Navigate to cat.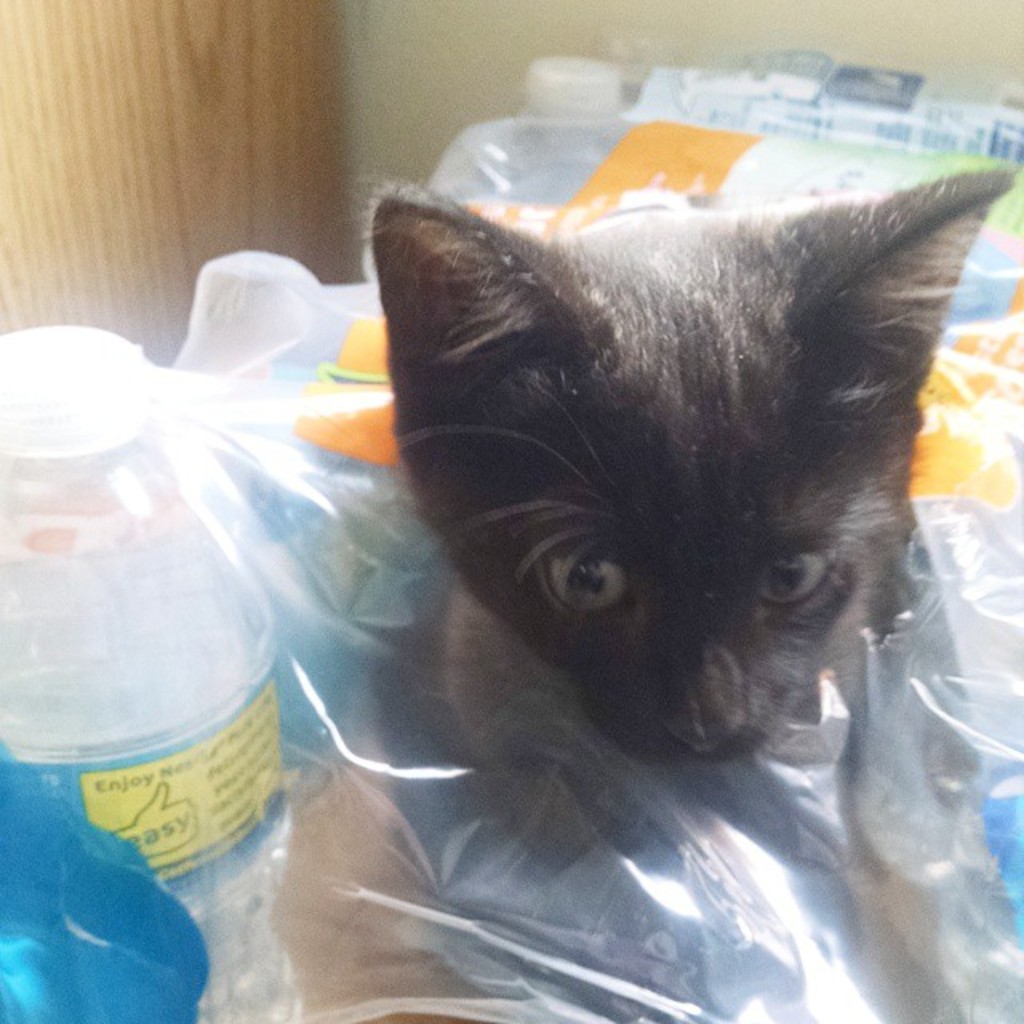
Navigation target: bbox(376, 184, 1013, 771).
